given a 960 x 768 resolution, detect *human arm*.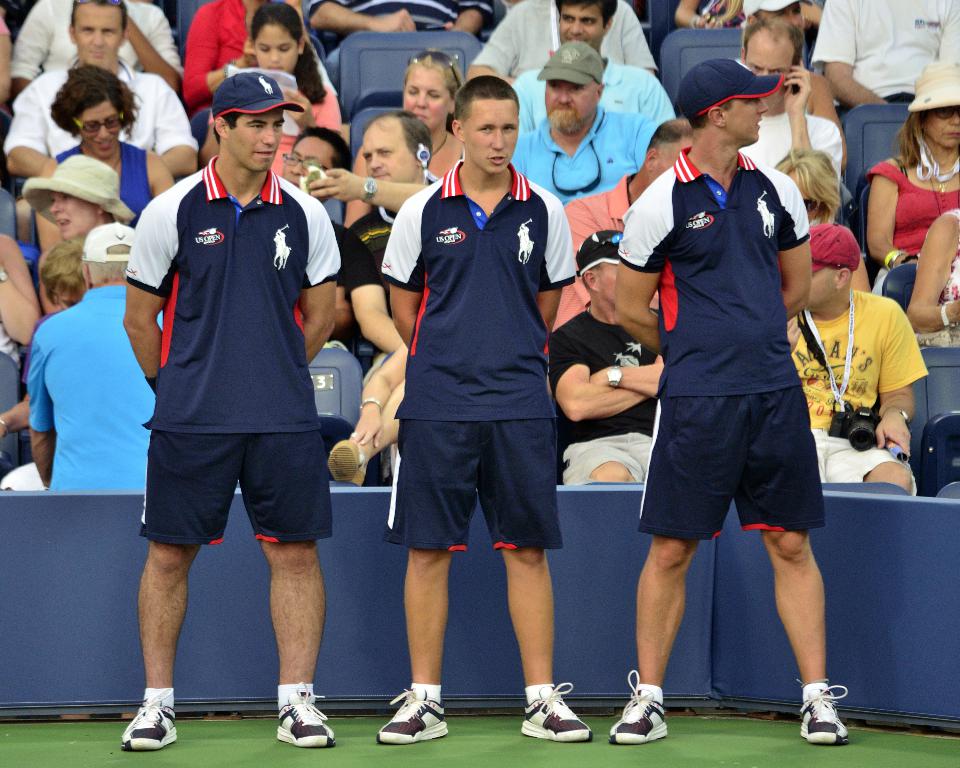
(left=547, top=319, right=668, bottom=428).
